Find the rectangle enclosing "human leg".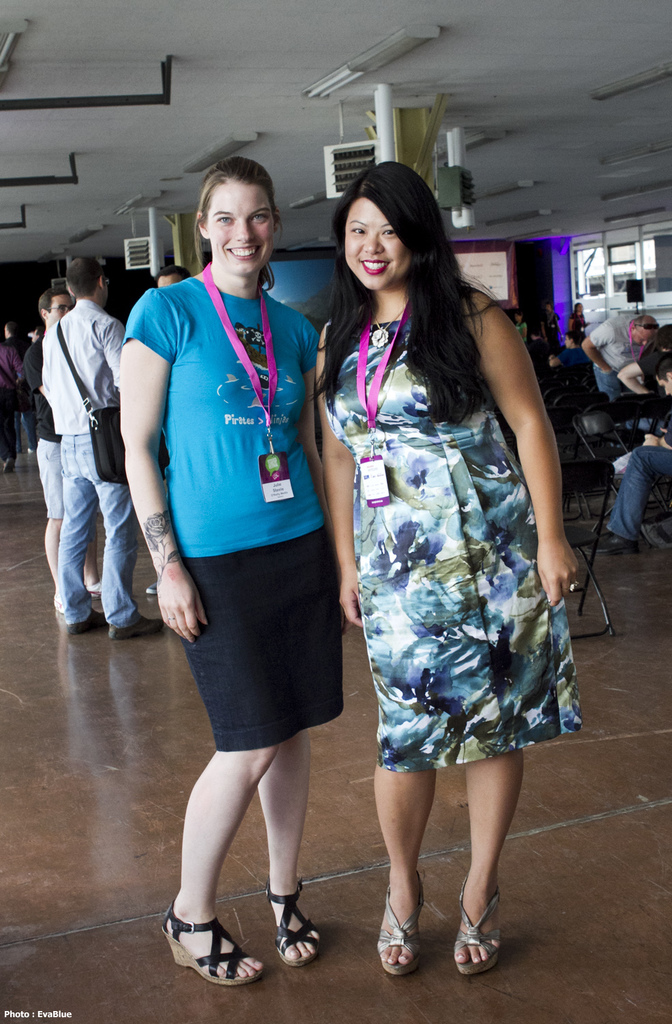
(250,718,318,972).
